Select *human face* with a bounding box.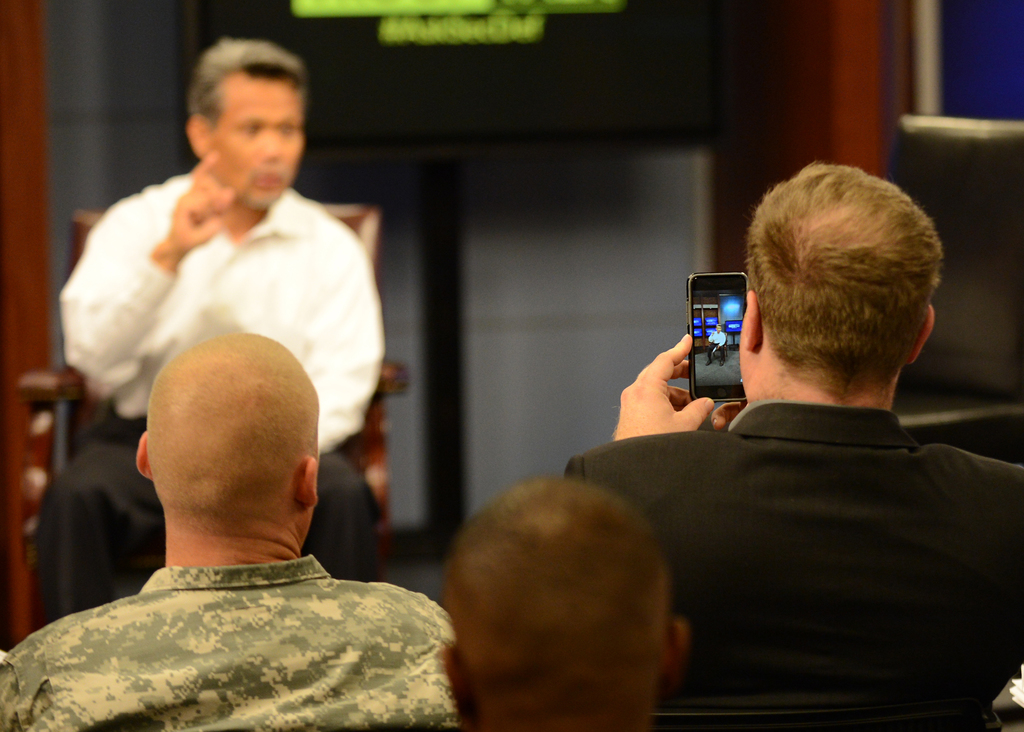
(left=211, top=76, right=306, bottom=212).
